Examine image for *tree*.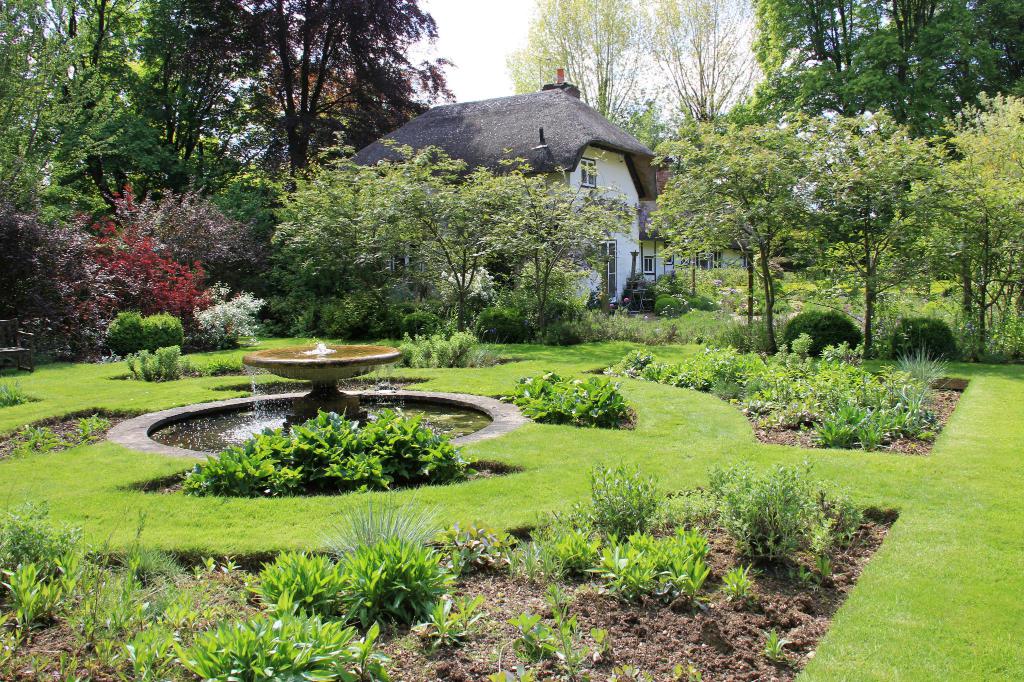
Examination result: [79, 0, 154, 191].
